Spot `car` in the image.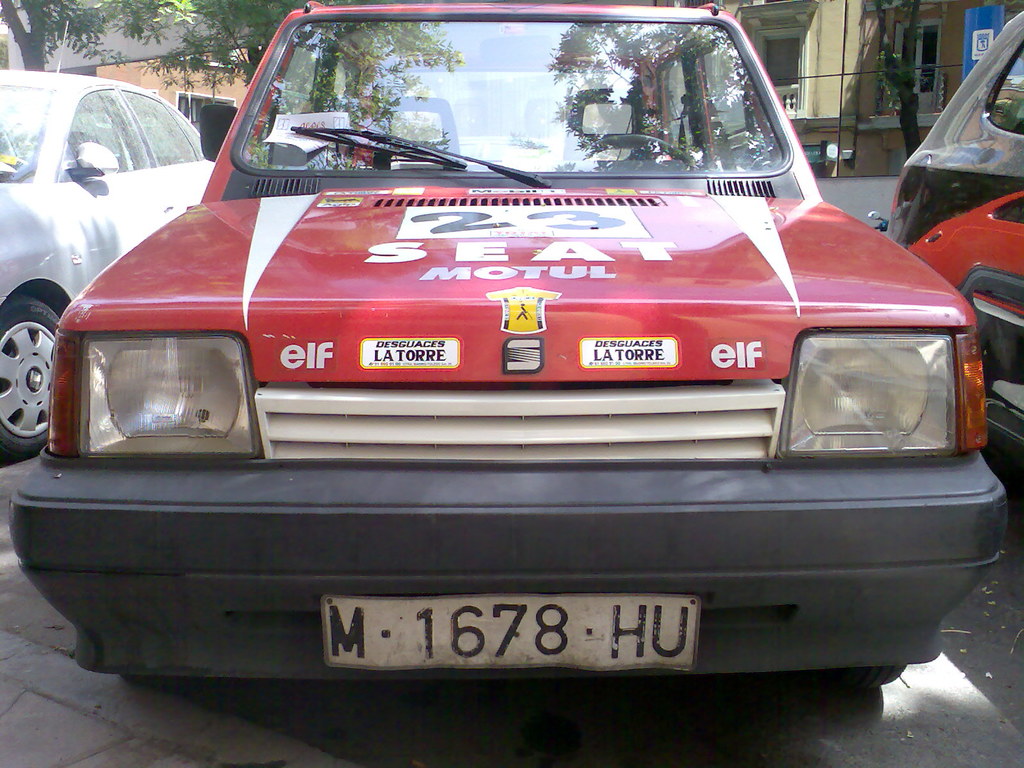
`car` found at x1=12, y1=3, x2=1018, y2=685.
